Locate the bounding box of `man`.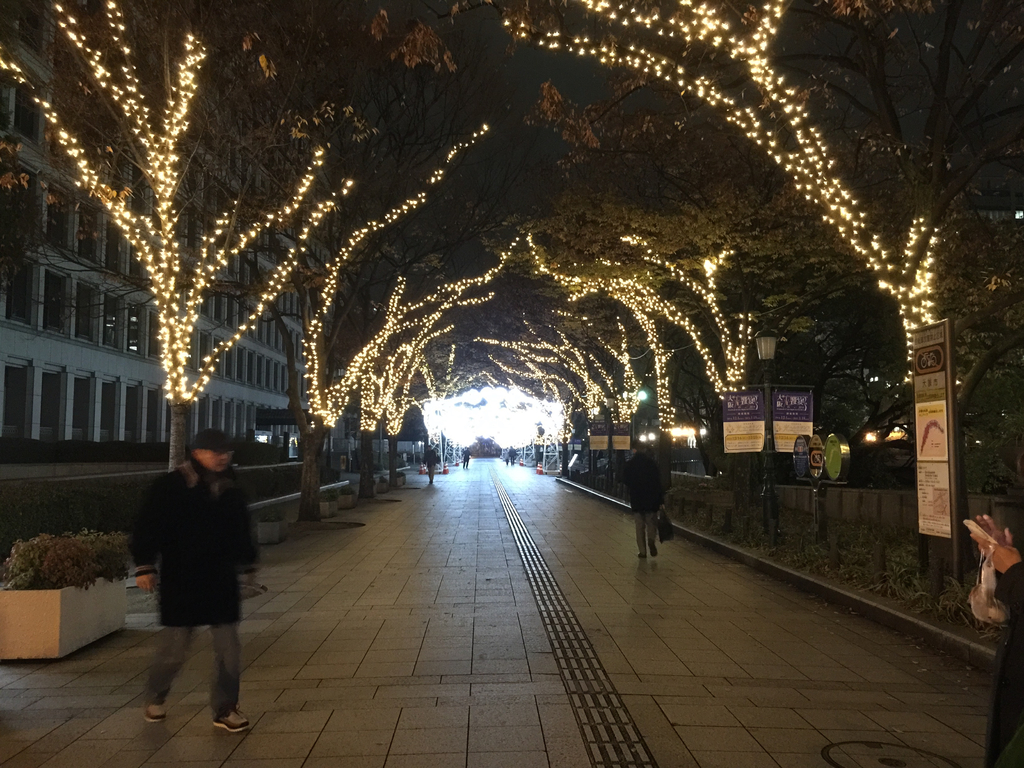
Bounding box: 131/431/262/737.
